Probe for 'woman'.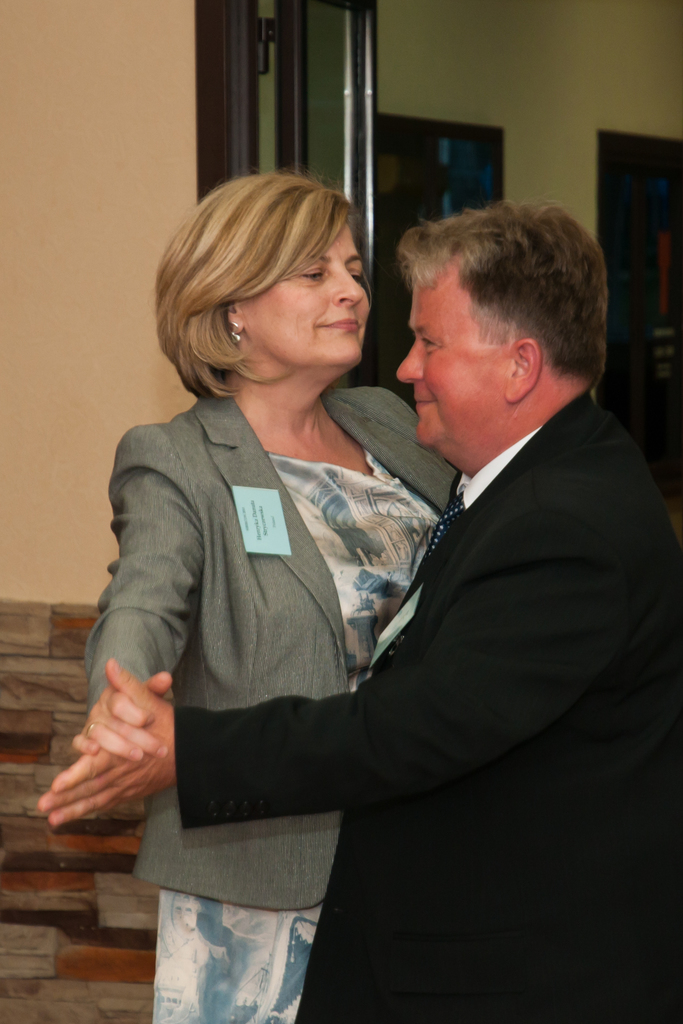
Probe result: bbox(66, 162, 495, 1023).
